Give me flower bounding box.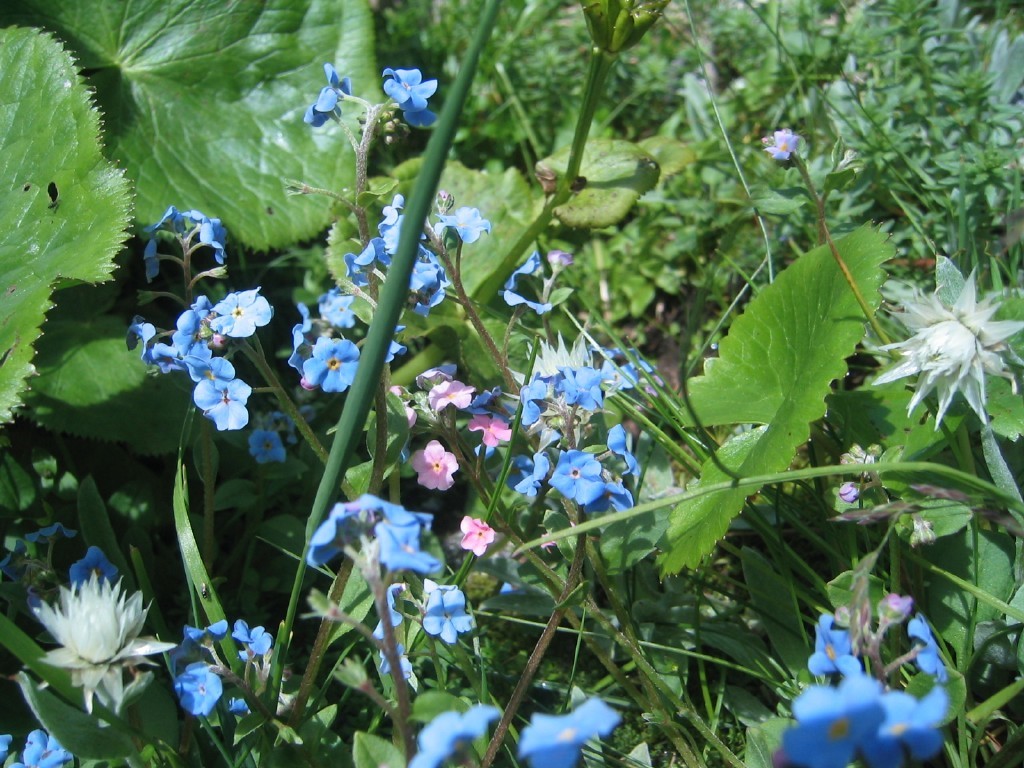
BBox(552, 447, 600, 503).
